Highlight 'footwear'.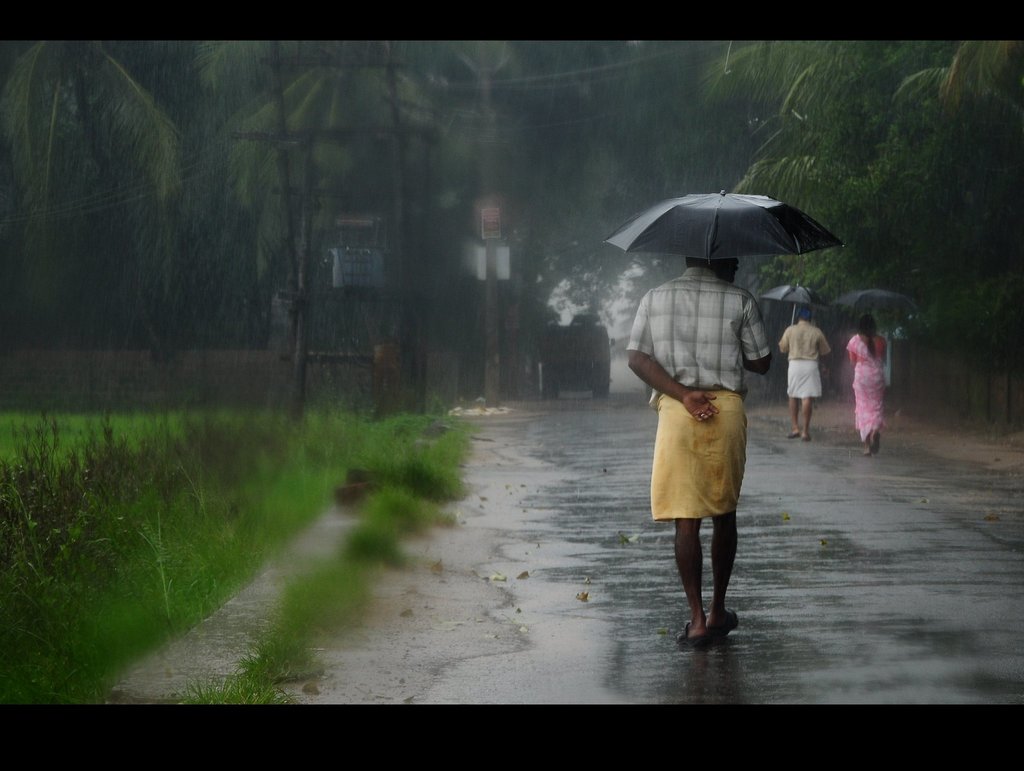
Highlighted region: x1=867 y1=426 x2=884 y2=455.
